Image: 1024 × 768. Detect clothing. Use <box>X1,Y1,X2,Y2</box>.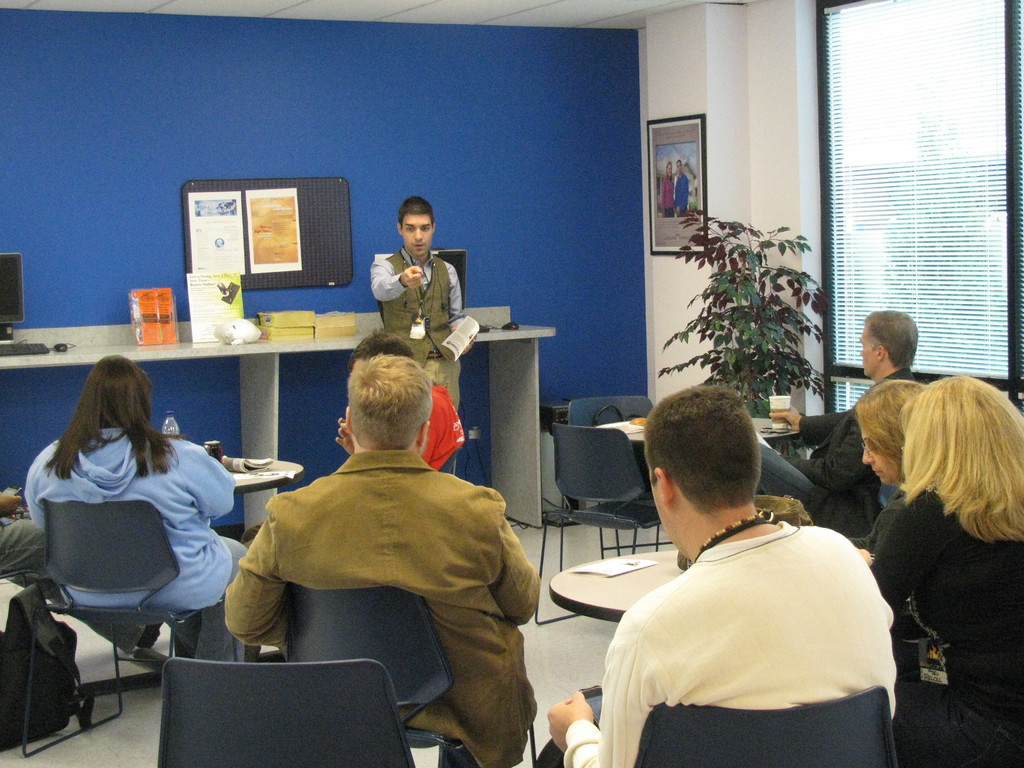
<box>0,507,44,592</box>.
